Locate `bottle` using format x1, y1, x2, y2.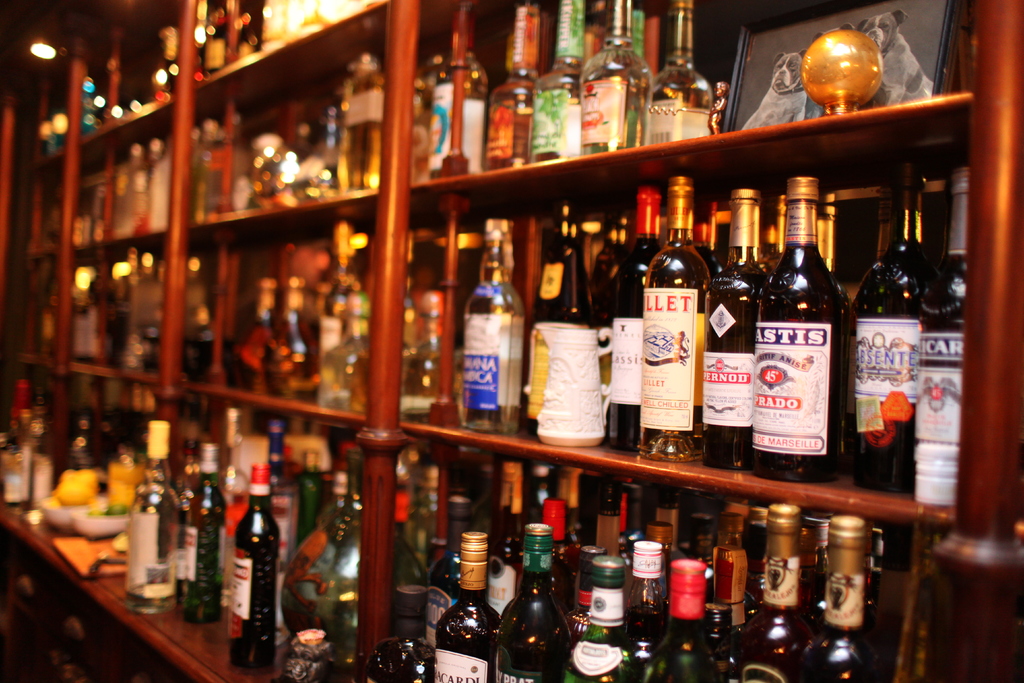
628, 10, 641, 63.
